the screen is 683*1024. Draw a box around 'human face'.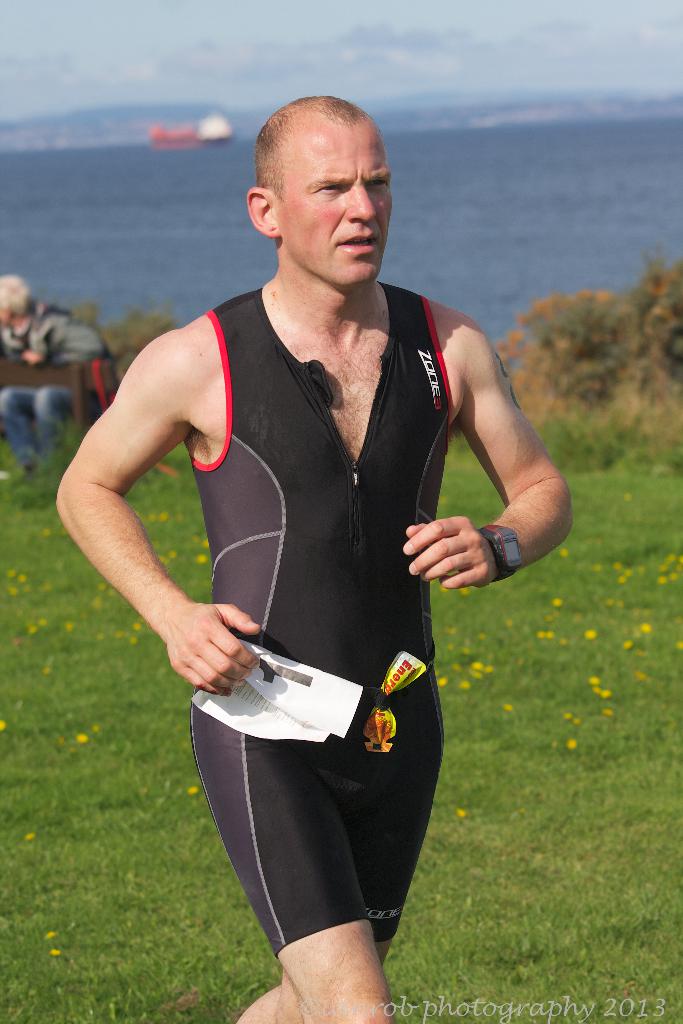
locate(274, 125, 399, 283).
